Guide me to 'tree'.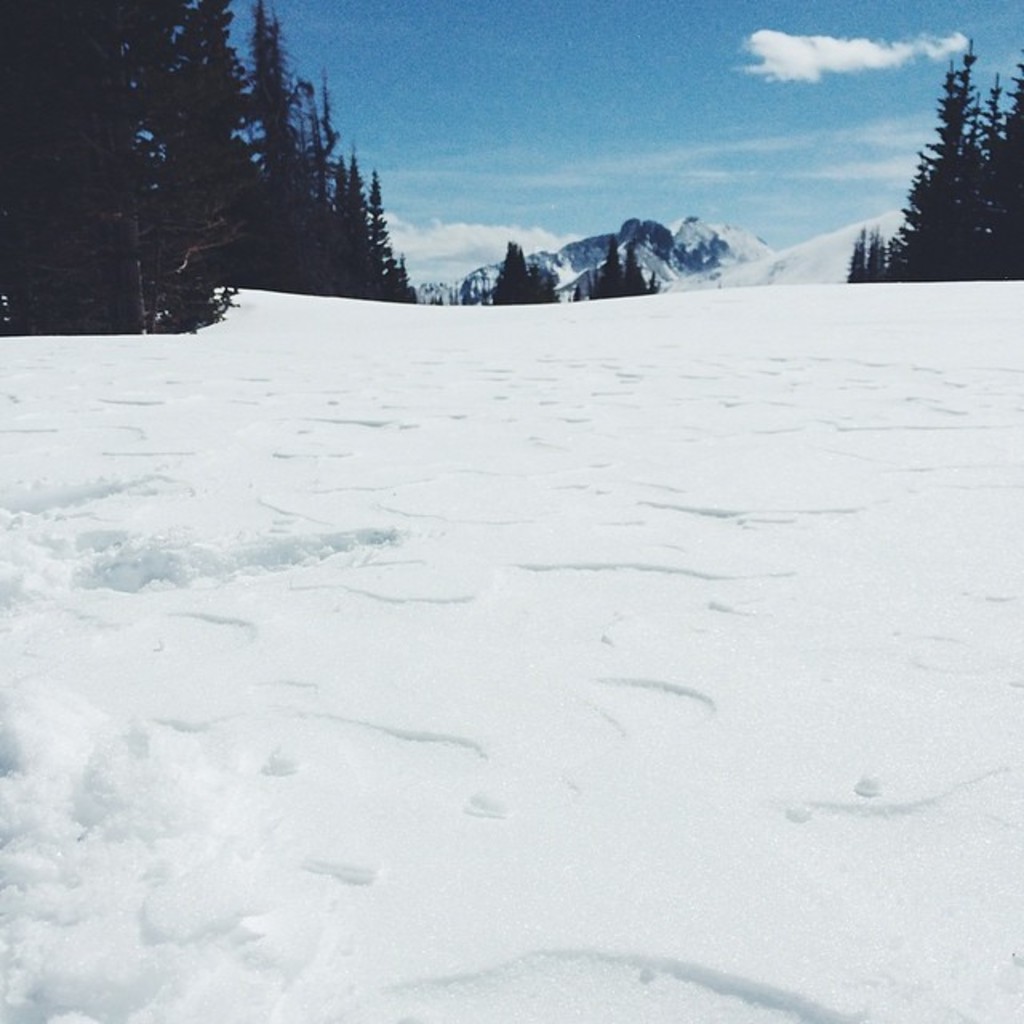
Guidance: {"x1": 859, "y1": 235, "x2": 891, "y2": 286}.
